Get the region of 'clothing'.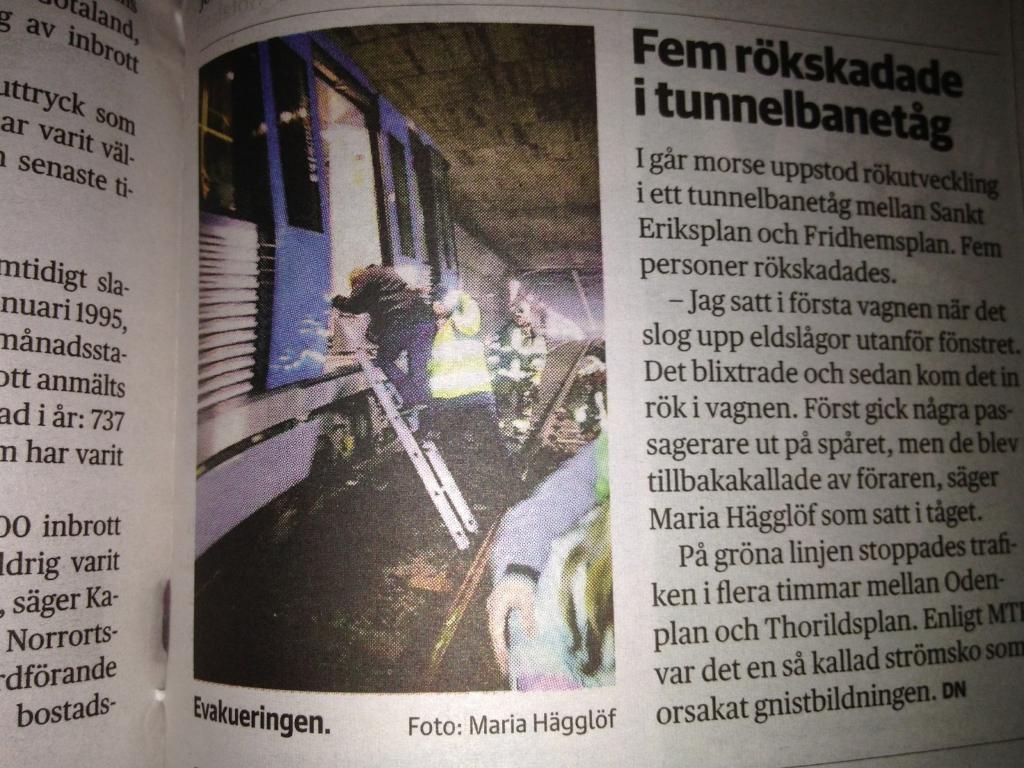
Rect(340, 257, 438, 428).
